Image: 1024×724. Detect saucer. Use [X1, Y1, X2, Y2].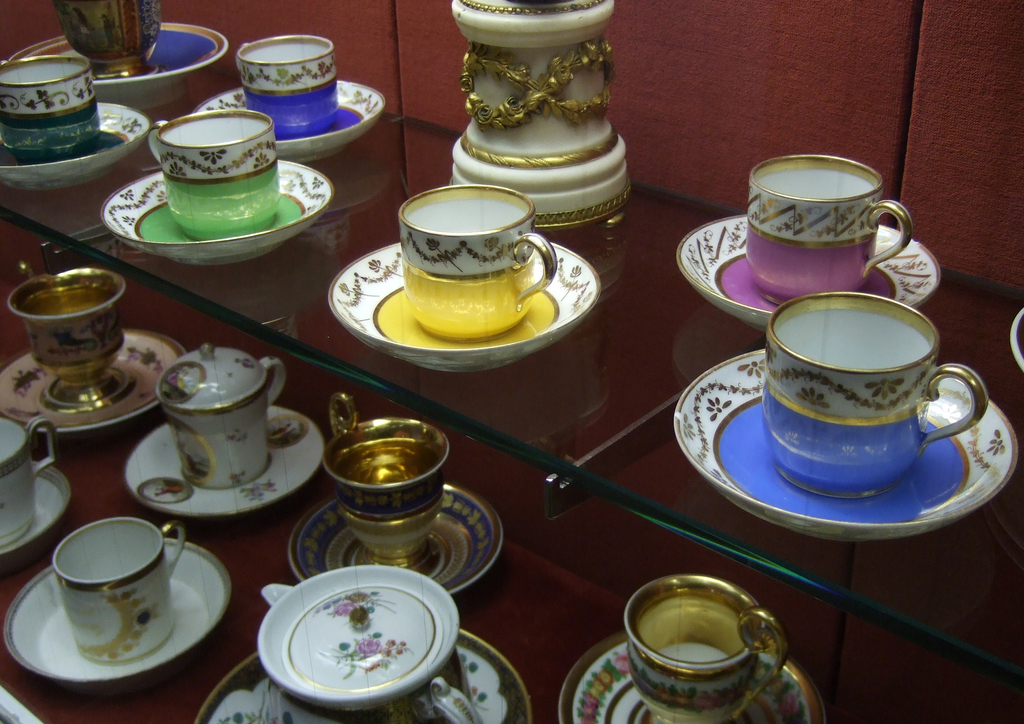
[191, 86, 384, 163].
